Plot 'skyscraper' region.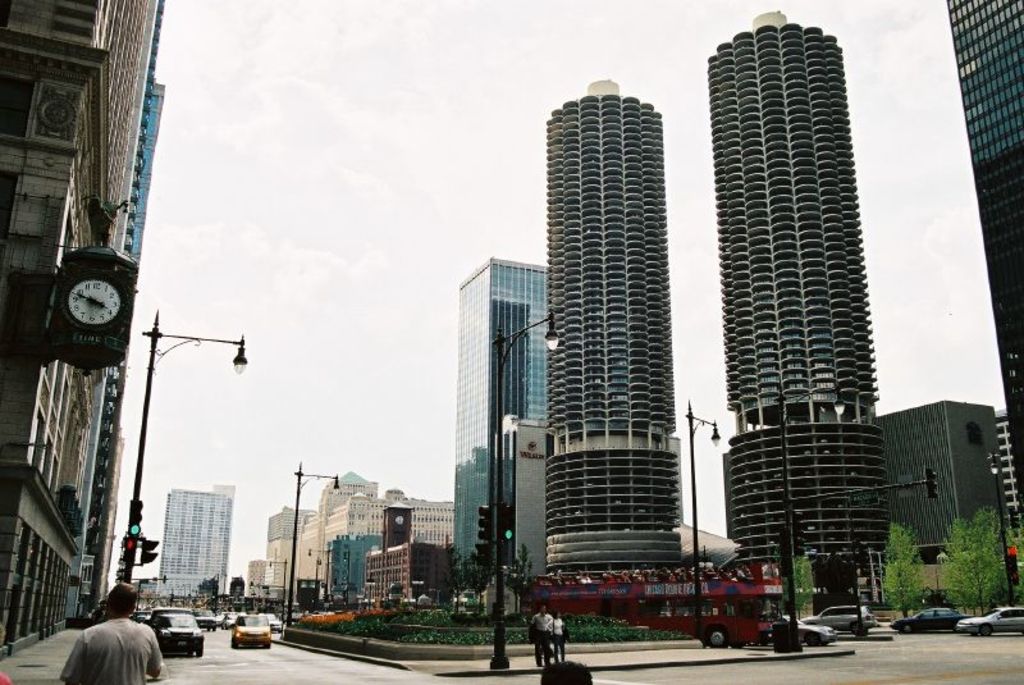
Plotted at rect(681, 19, 913, 552).
